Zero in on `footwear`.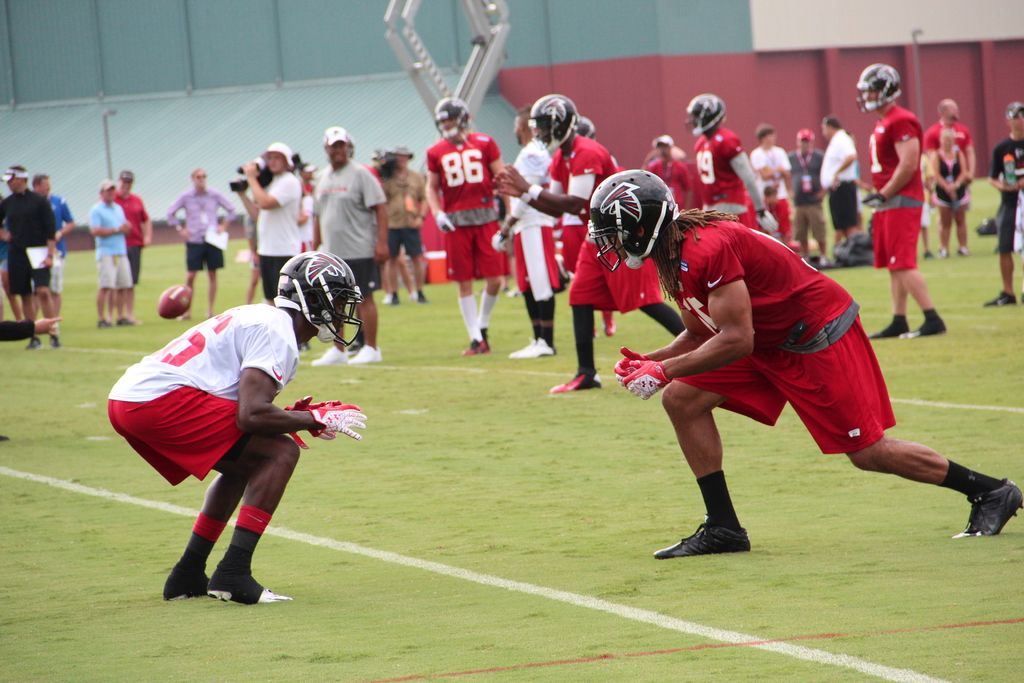
Zeroed in: l=464, t=336, r=481, b=356.
